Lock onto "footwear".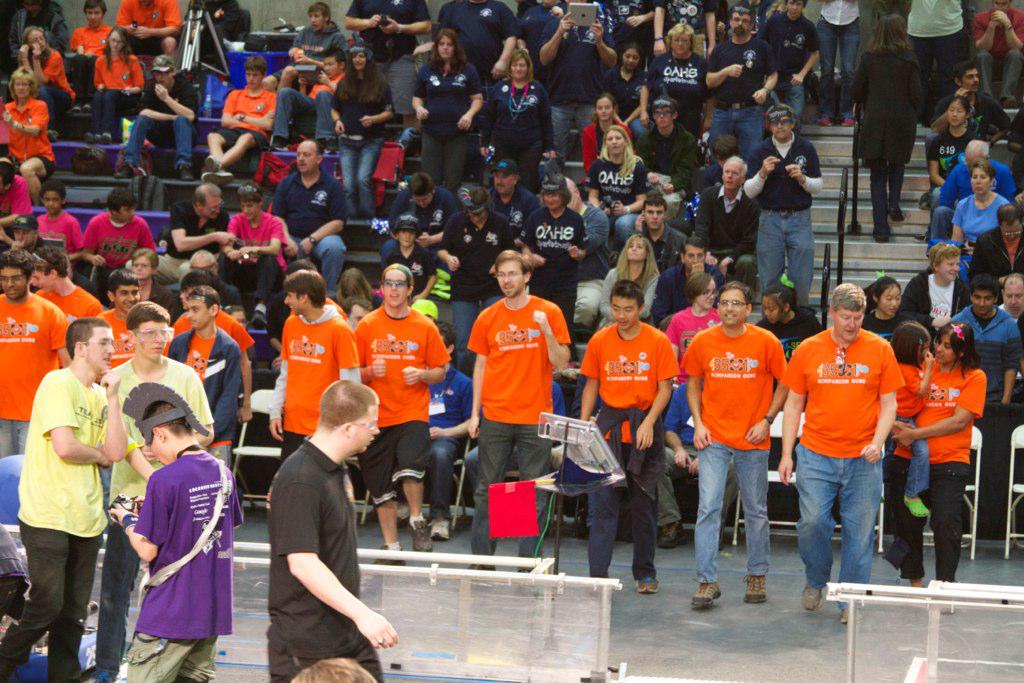
Locked: crop(841, 118, 854, 131).
